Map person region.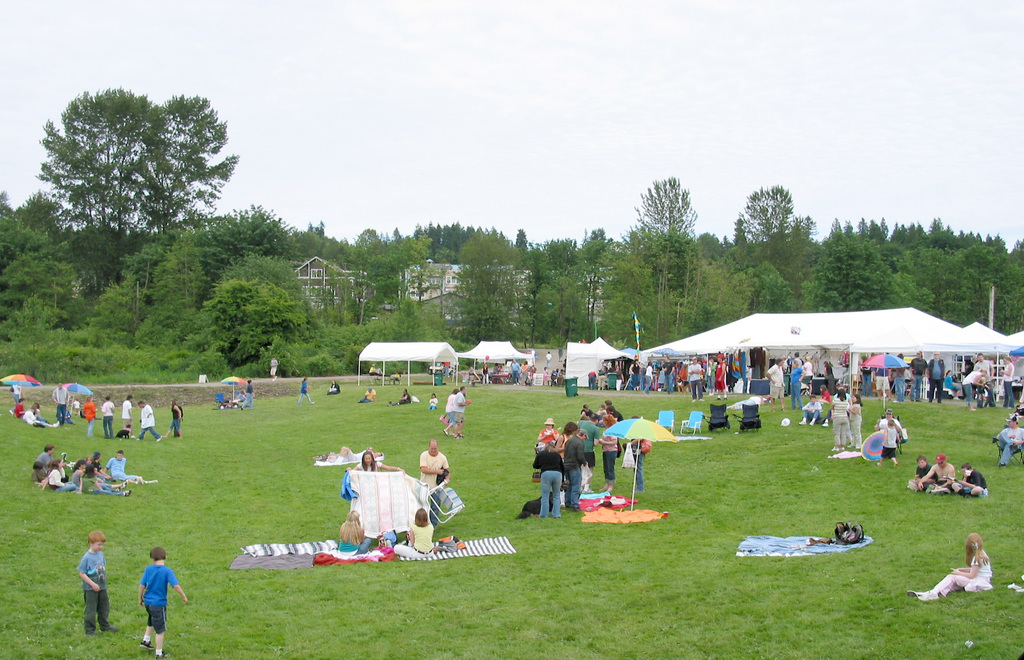
Mapped to pyautogui.locateOnScreen(530, 364, 538, 383).
